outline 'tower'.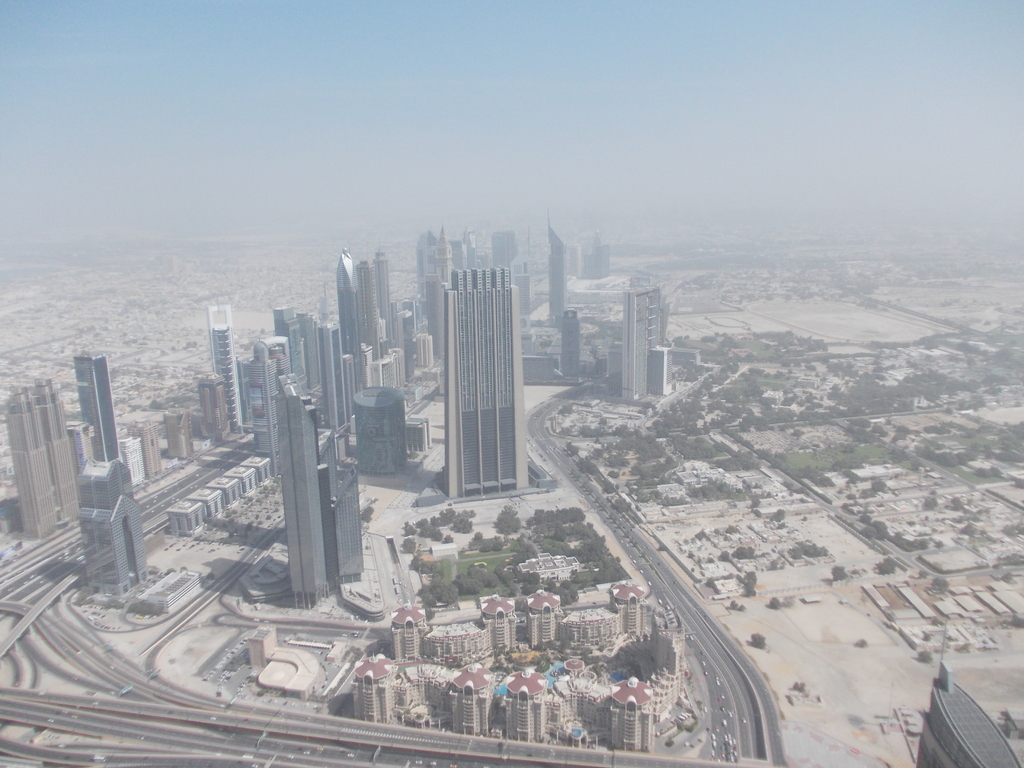
Outline: [x1=390, y1=607, x2=417, y2=673].
